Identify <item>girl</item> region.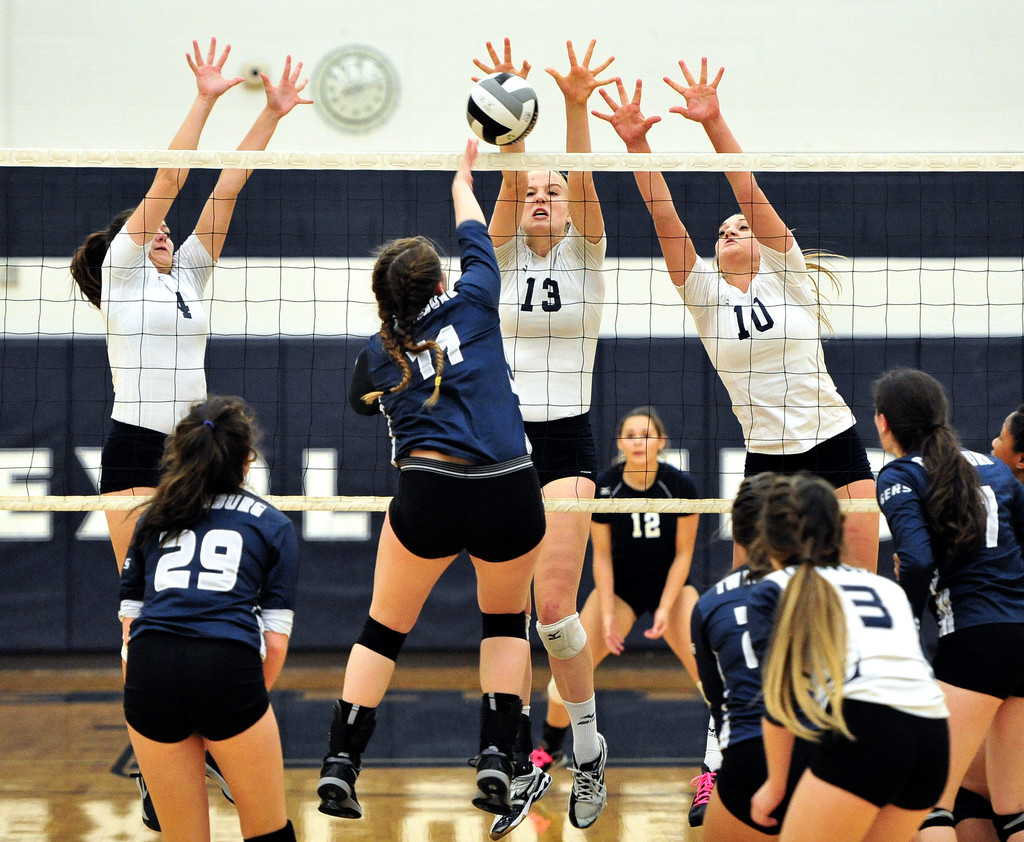
Region: {"x1": 751, "y1": 474, "x2": 950, "y2": 841}.
